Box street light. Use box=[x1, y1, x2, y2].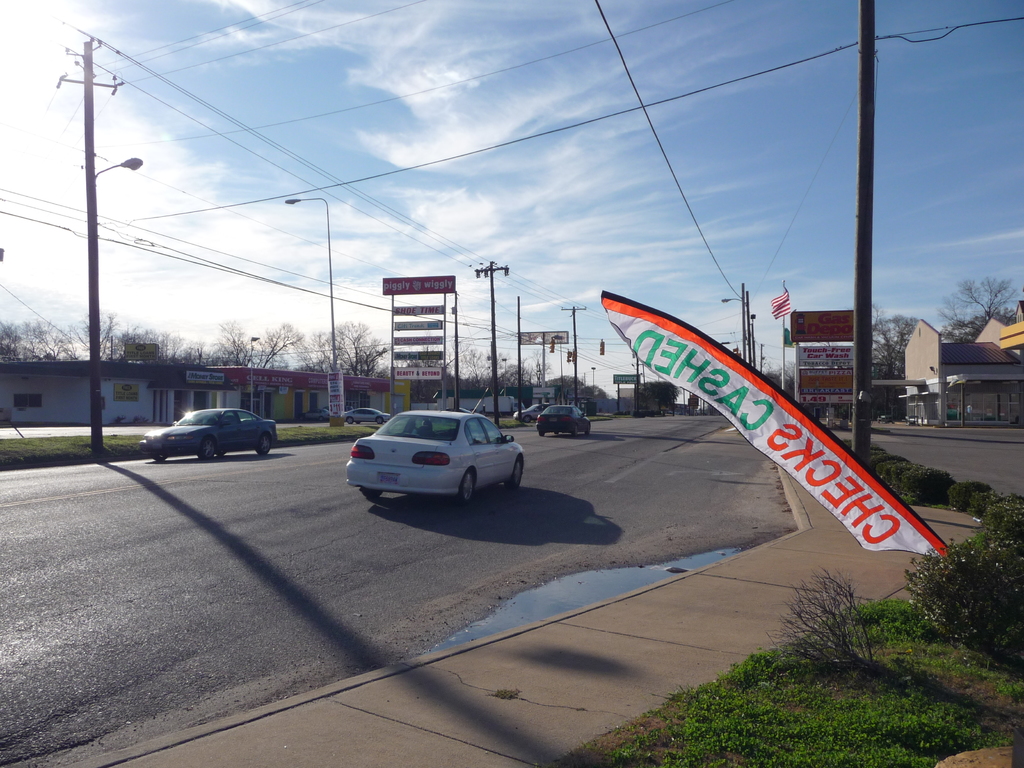
box=[721, 282, 746, 366].
